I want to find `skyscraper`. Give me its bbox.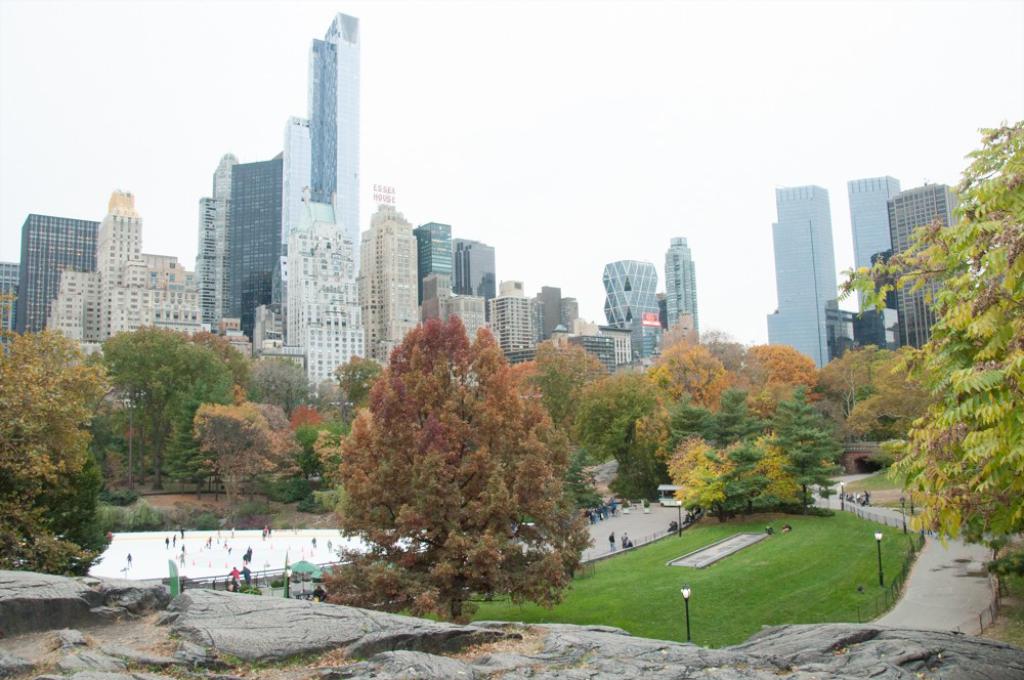
415,210,527,364.
